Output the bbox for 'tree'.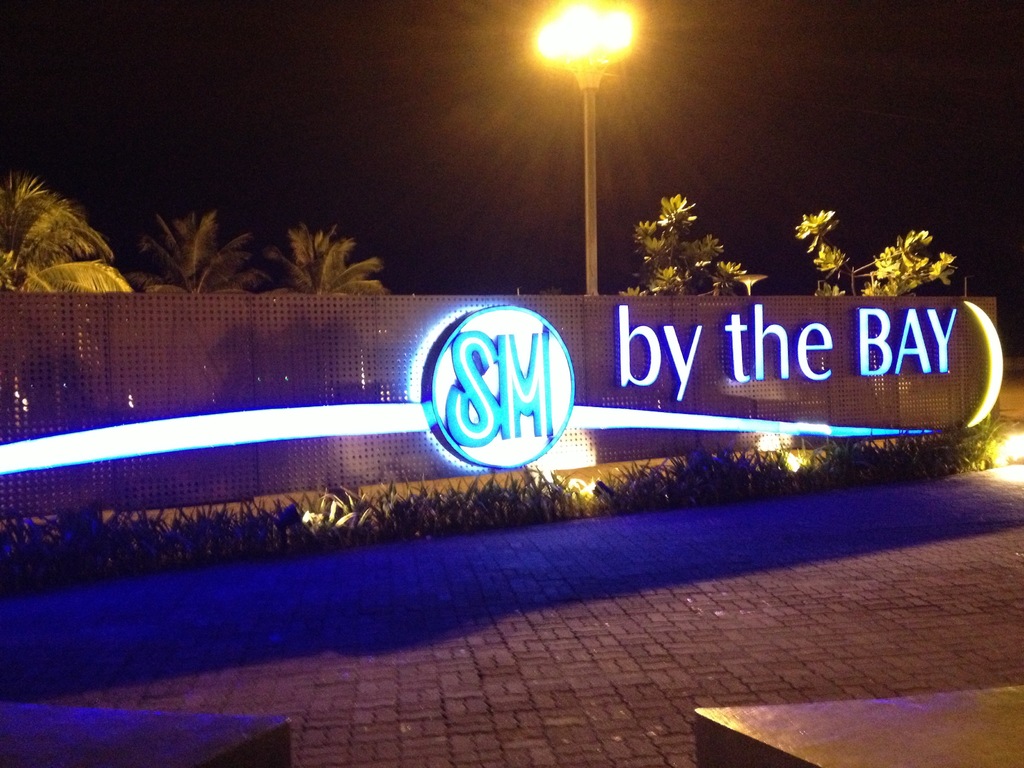
BBox(269, 217, 374, 332).
